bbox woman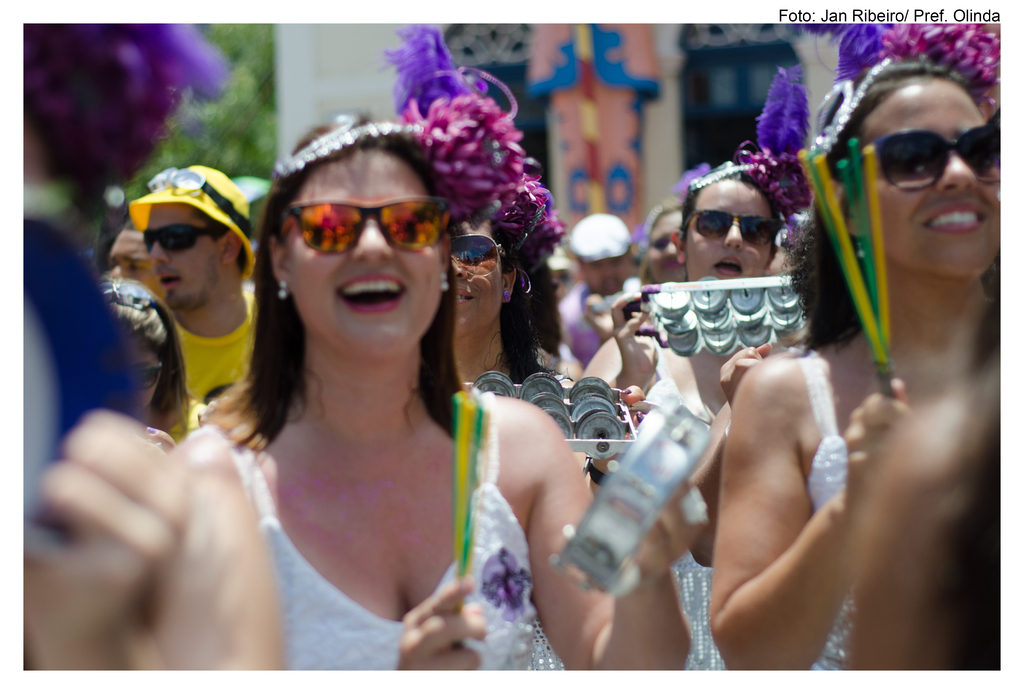
l=368, t=21, r=644, b=512
